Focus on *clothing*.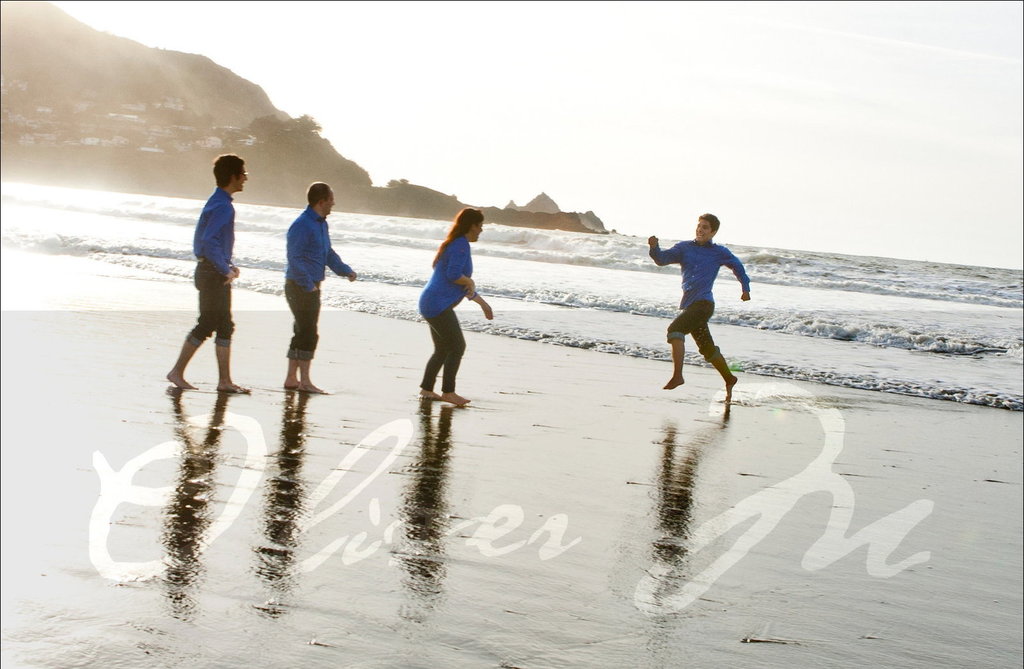
Focused at l=187, t=189, r=238, b=349.
